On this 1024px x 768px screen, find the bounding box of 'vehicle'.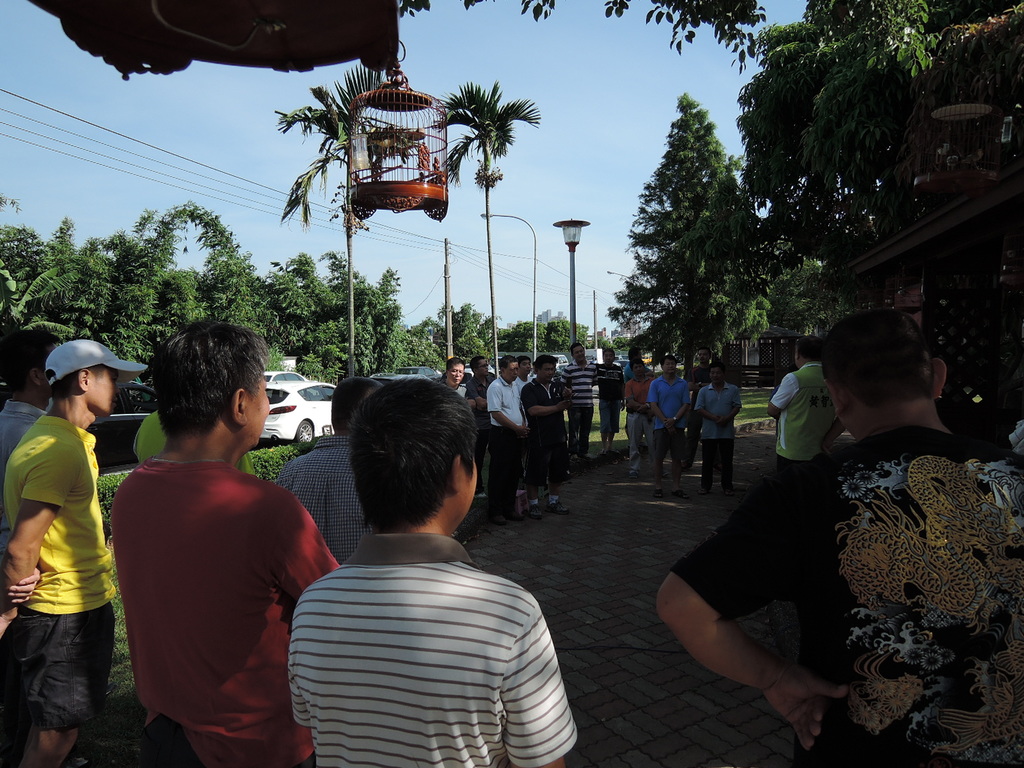
Bounding box: locate(260, 367, 310, 381).
